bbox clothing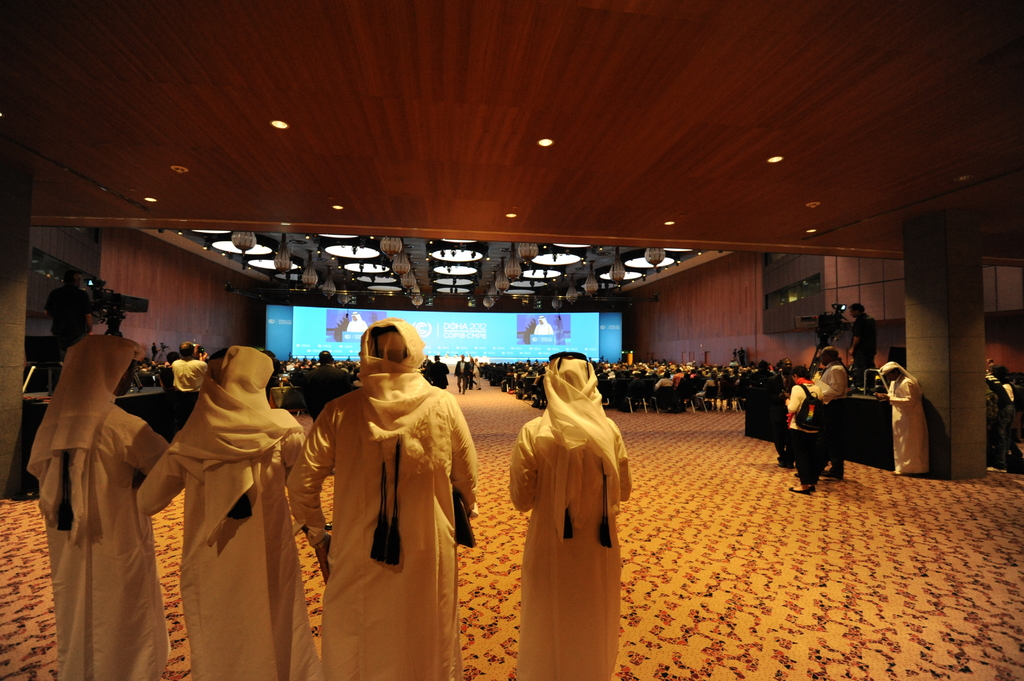
locate(22, 330, 170, 680)
